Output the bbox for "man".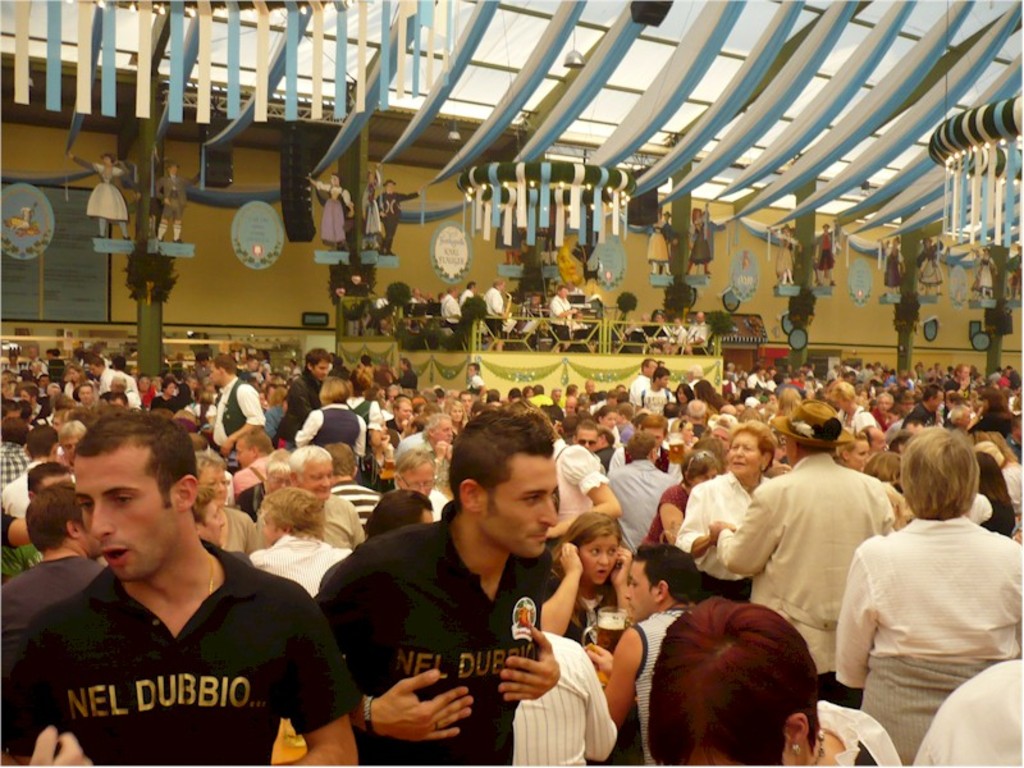
[20,383,45,420].
